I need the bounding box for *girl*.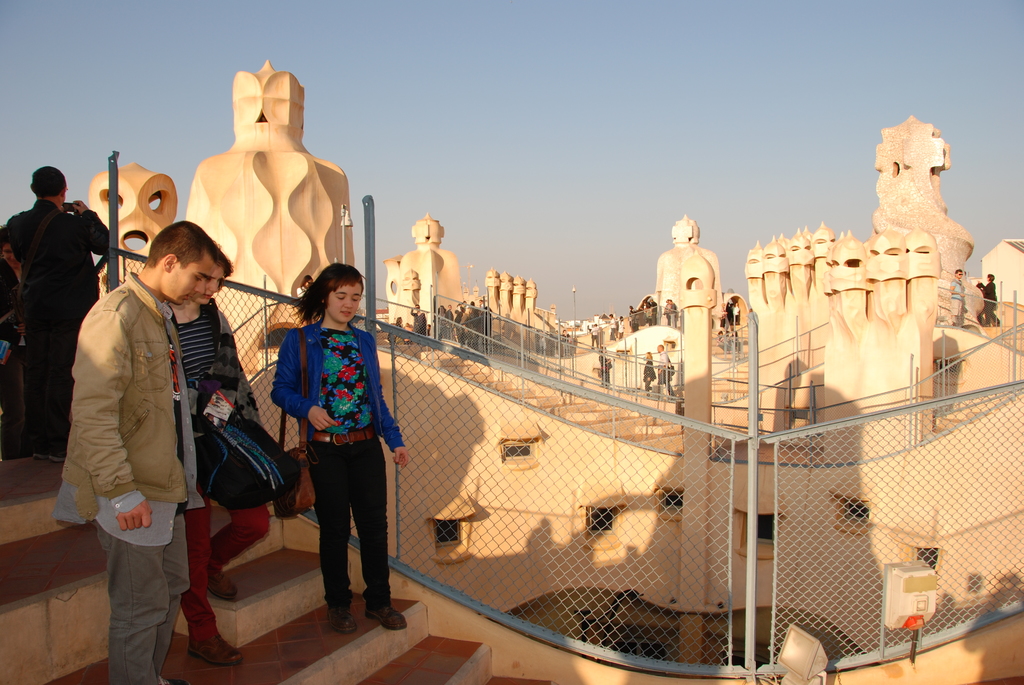
Here it is: {"x1": 168, "y1": 251, "x2": 270, "y2": 660}.
